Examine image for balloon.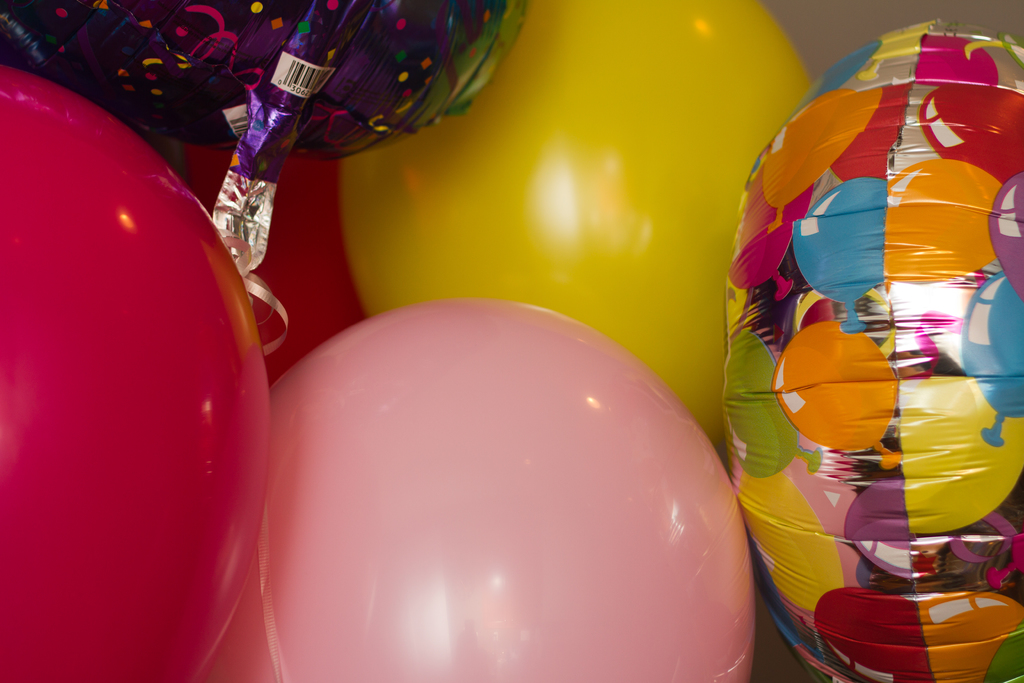
Examination result: region(178, 135, 378, 383).
